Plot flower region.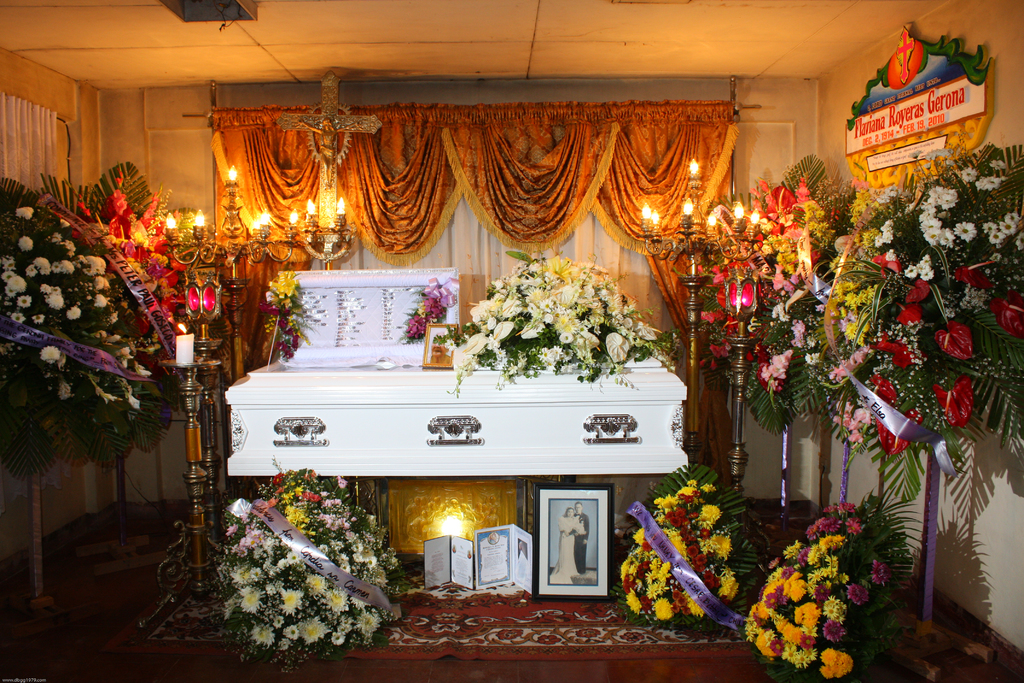
Plotted at left=813, top=652, right=862, bottom=682.
